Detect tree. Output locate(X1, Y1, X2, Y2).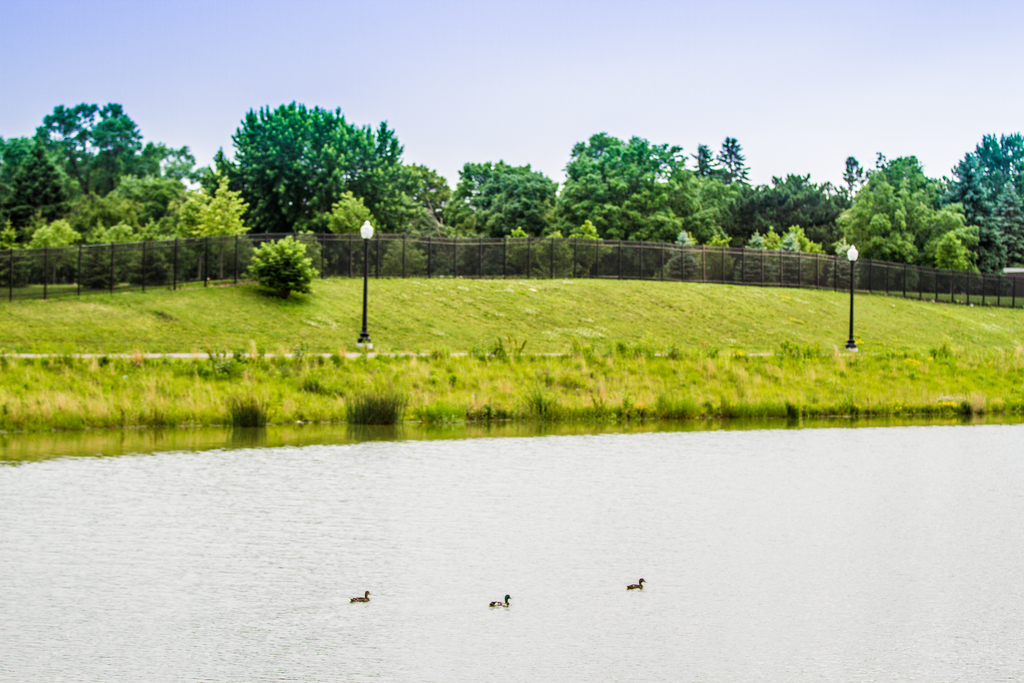
locate(554, 131, 682, 209).
